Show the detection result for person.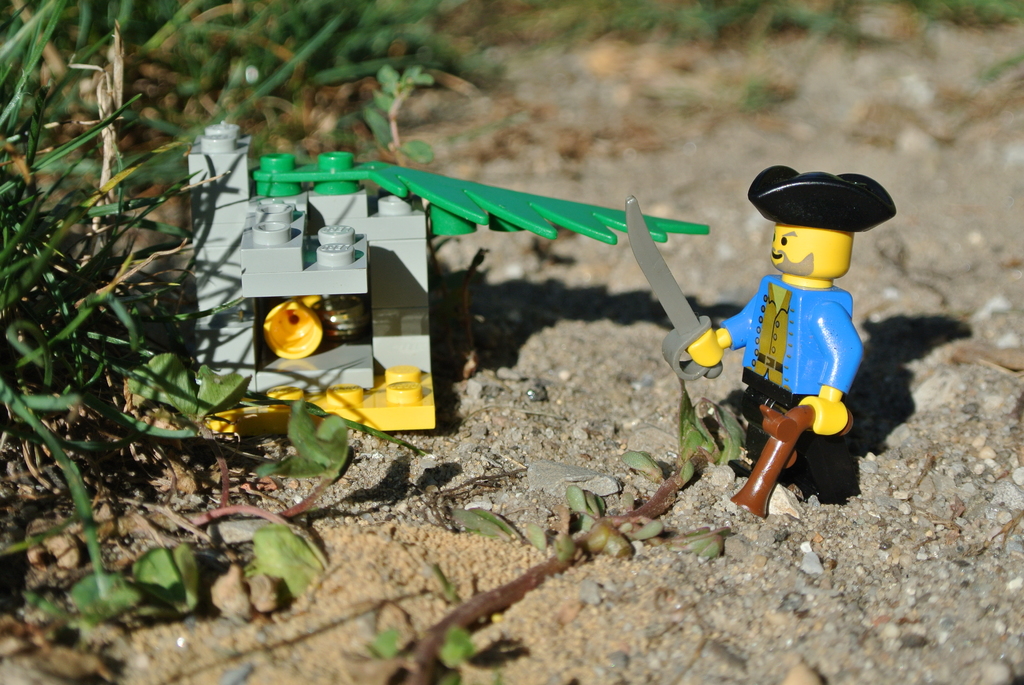
pyautogui.locateOnScreen(717, 163, 885, 524).
